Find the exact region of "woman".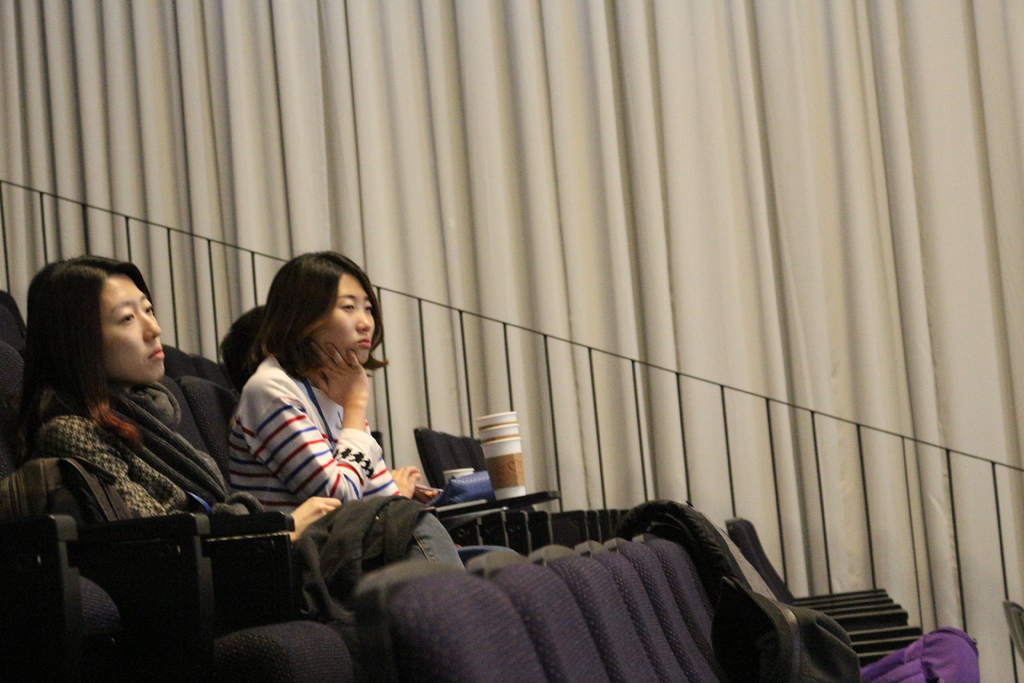
Exact region: select_region(15, 249, 467, 622).
